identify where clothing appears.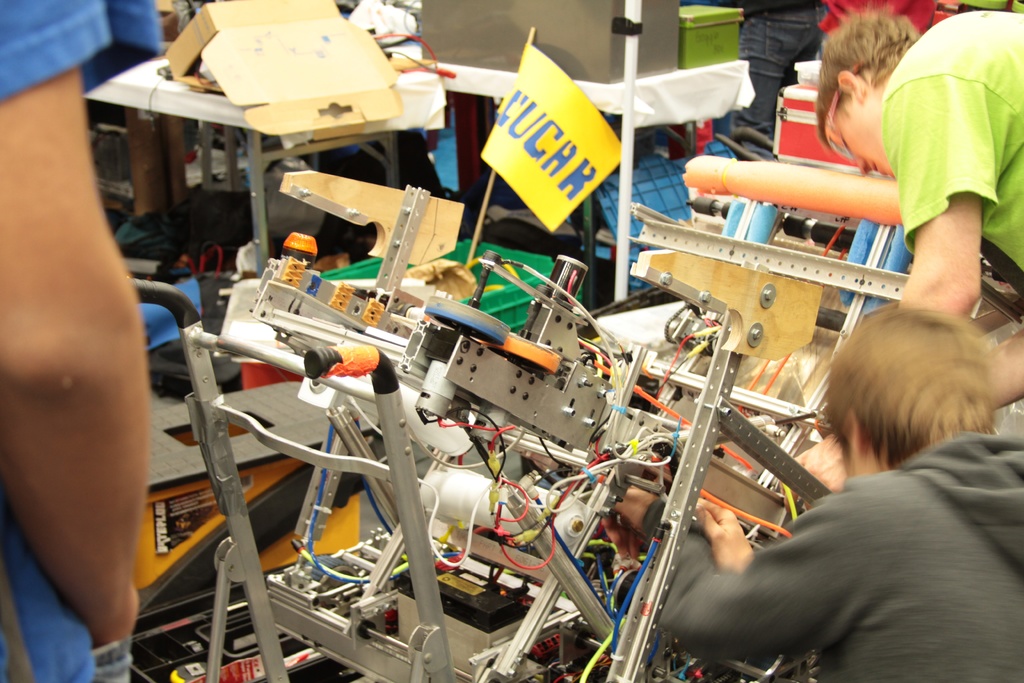
Appears at 879:10:1023:277.
